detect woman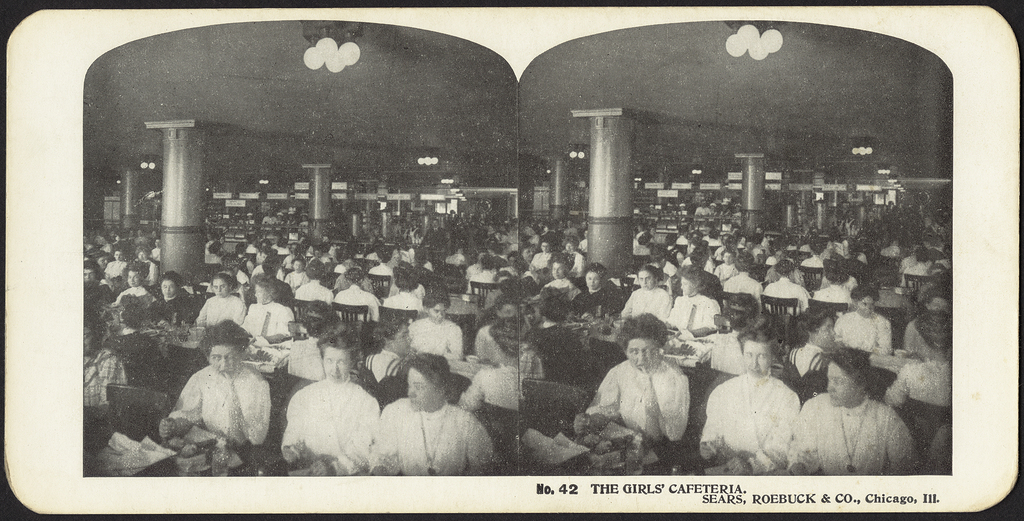
x1=147 y1=269 x2=197 y2=325
